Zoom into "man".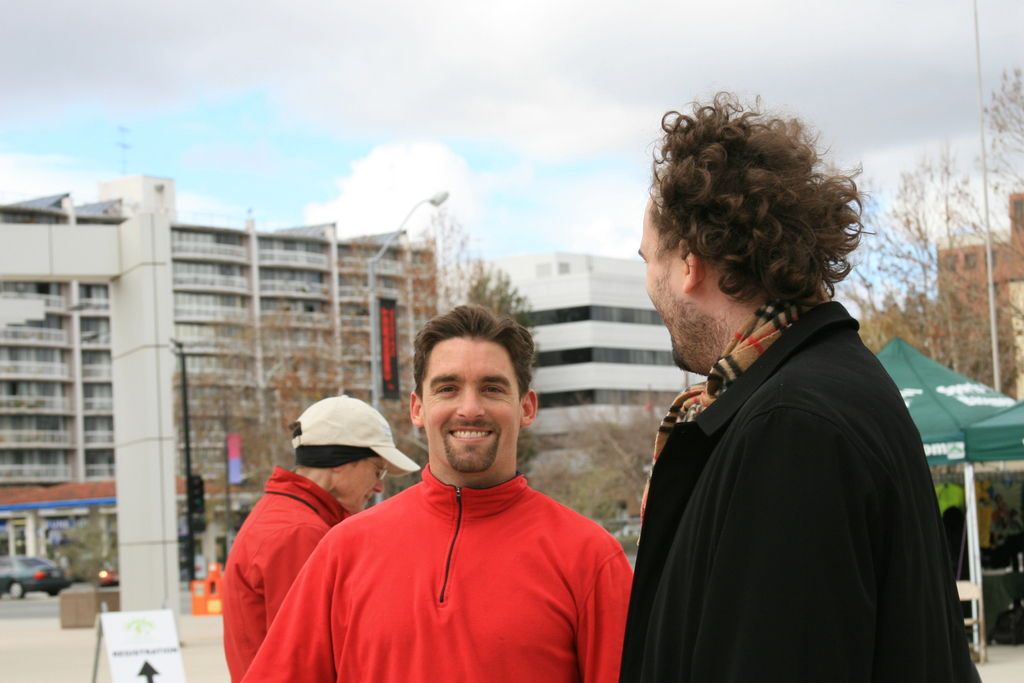
Zoom target: l=991, t=495, r=1020, b=534.
